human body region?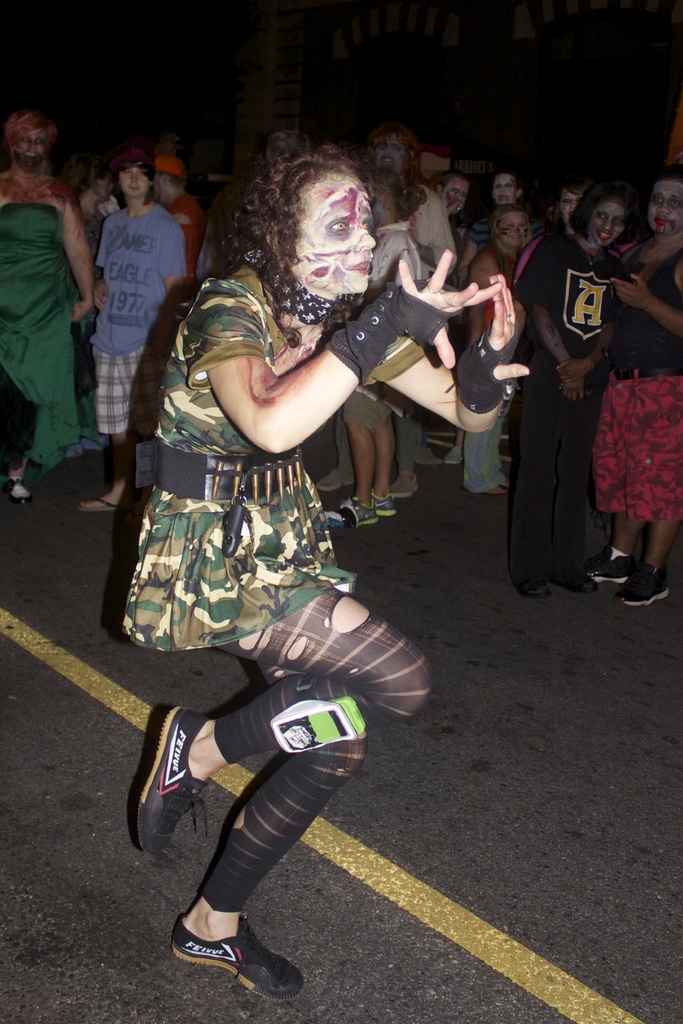
pyautogui.locateOnScreen(75, 125, 176, 518)
